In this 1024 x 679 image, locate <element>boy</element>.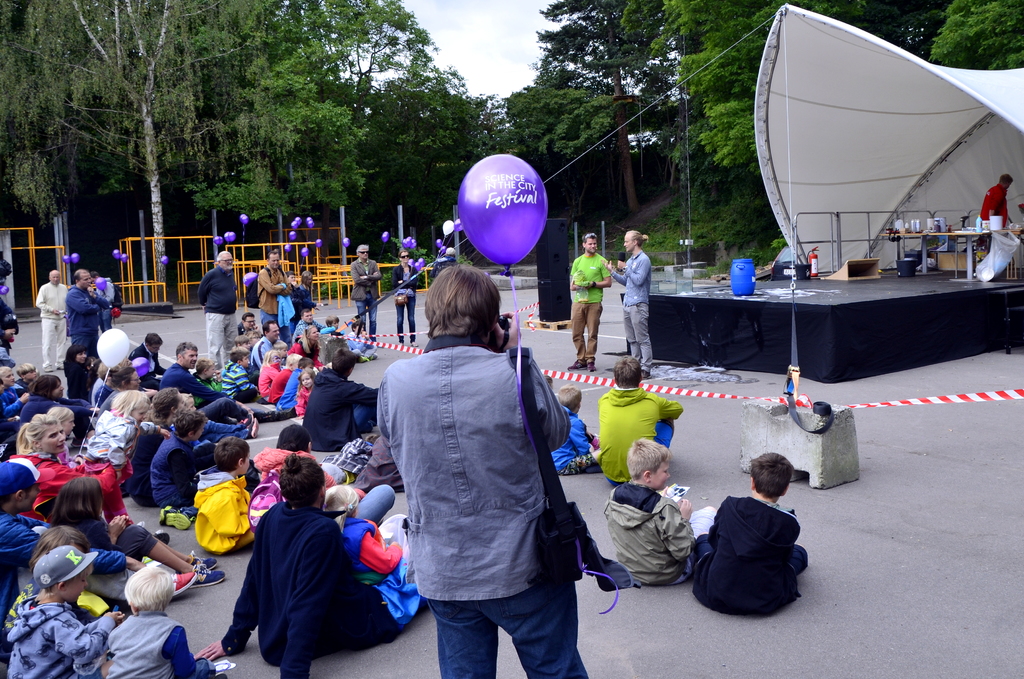
Bounding box: Rect(603, 440, 716, 583).
